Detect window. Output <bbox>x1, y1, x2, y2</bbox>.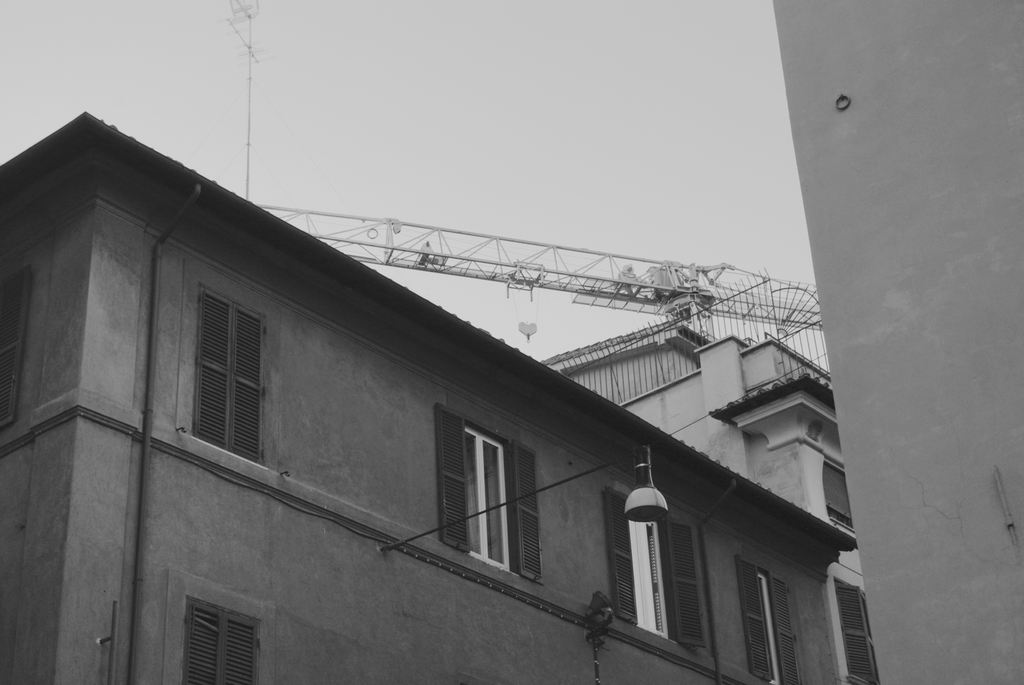
<bbox>627, 512, 670, 638</bbox>.
